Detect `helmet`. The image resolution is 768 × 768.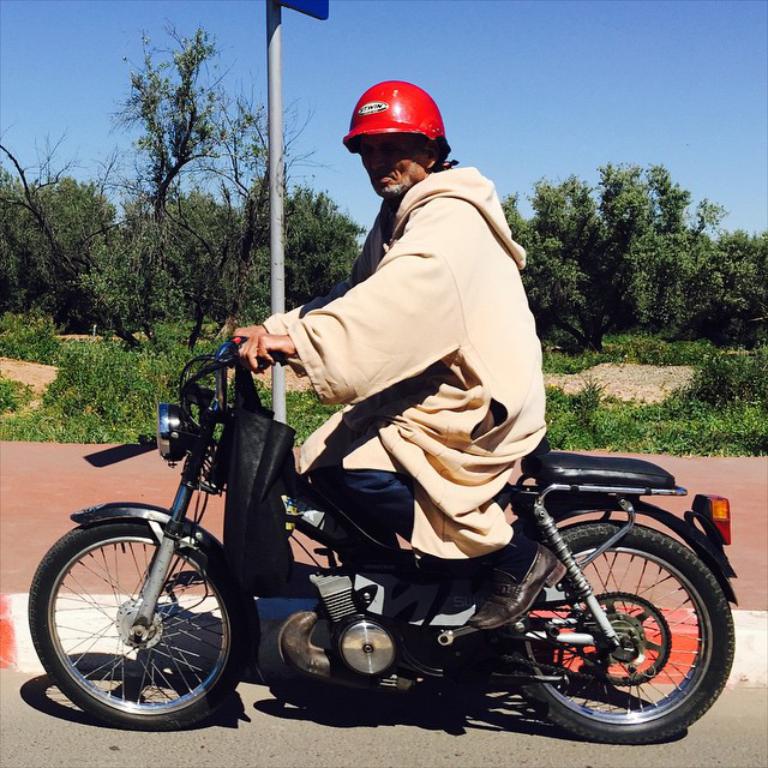
[x1=338, y1=62, x2=454, y2=209].
